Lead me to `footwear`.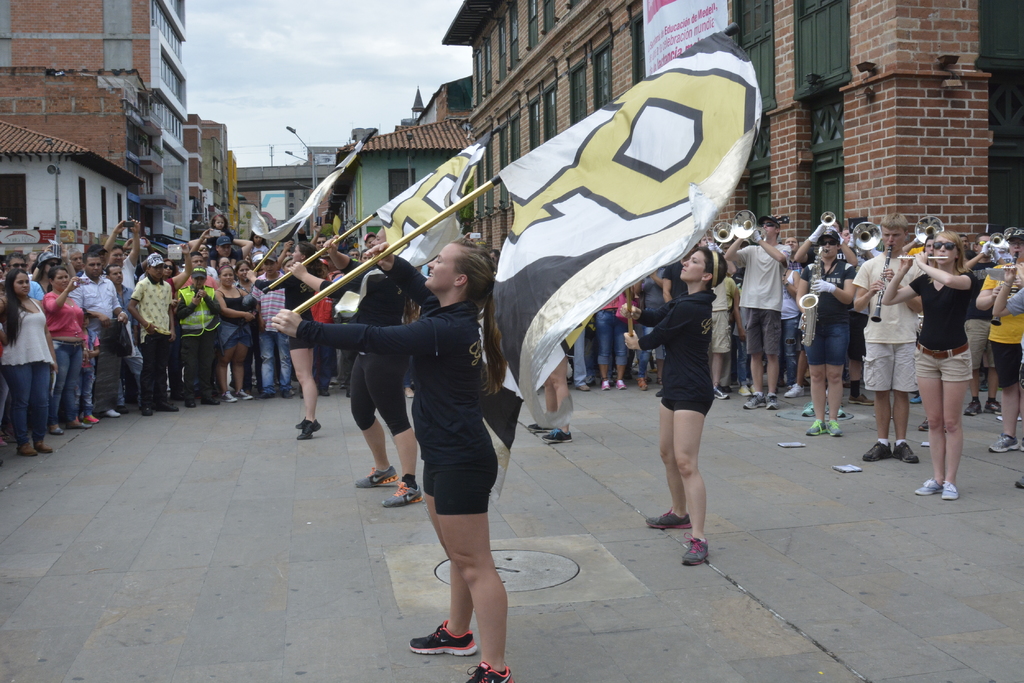
Lead to [left=186, top=399, right=196, bottom=409].
